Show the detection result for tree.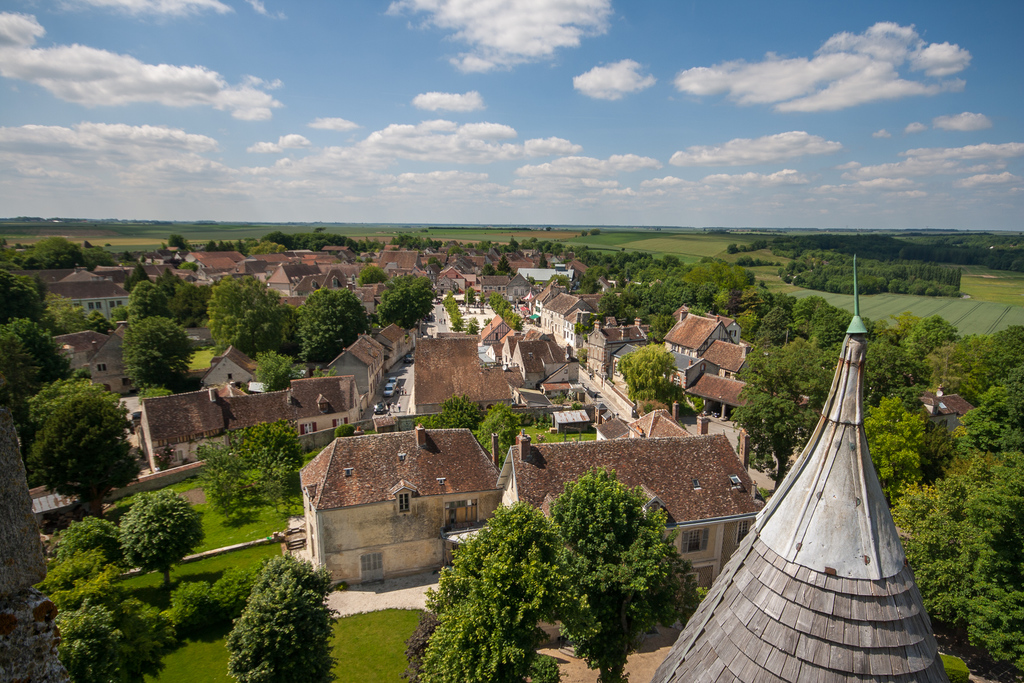
BBox(120, 279, 173, 331).
